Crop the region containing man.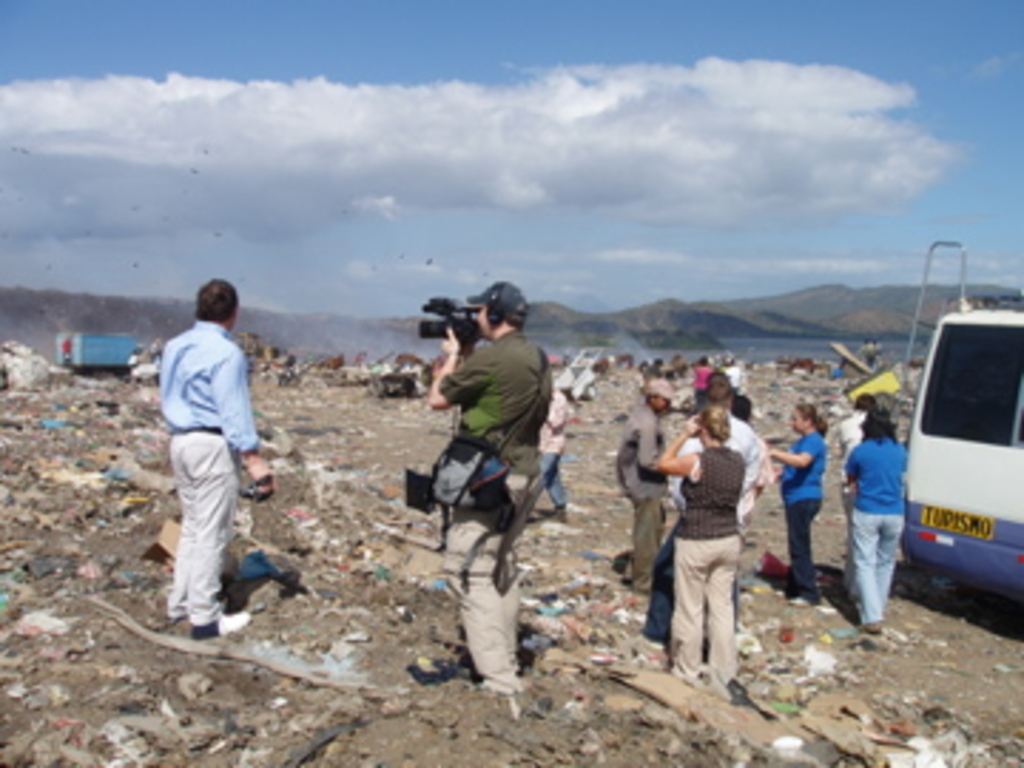
Crop region: <box>612,378,683,600</box>.
